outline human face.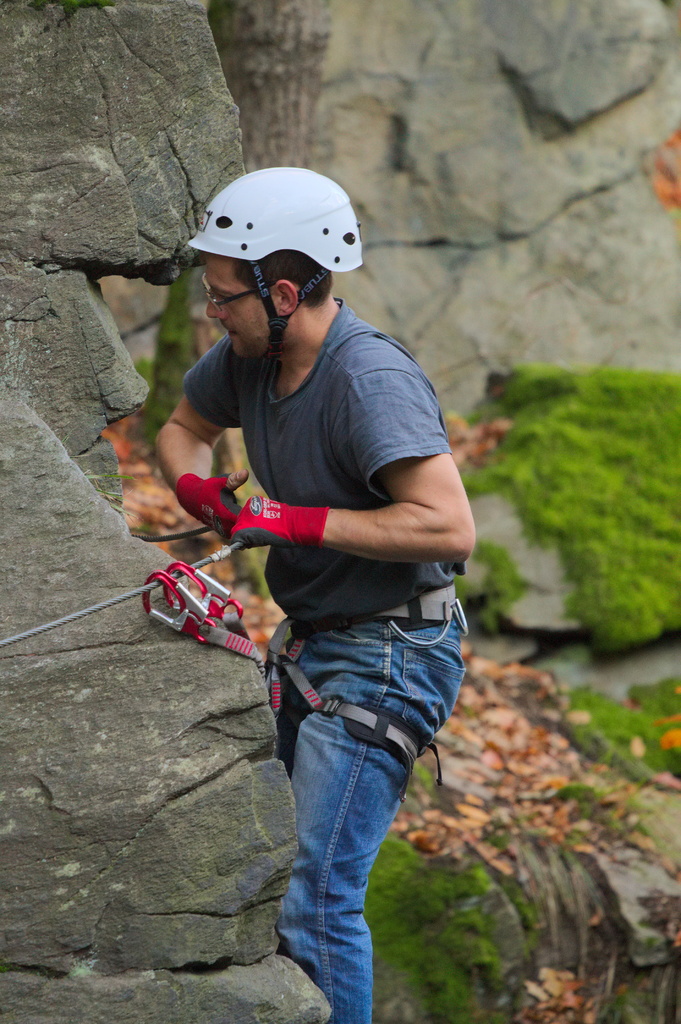
Outline: select_region(205, 254, 275, 359).
